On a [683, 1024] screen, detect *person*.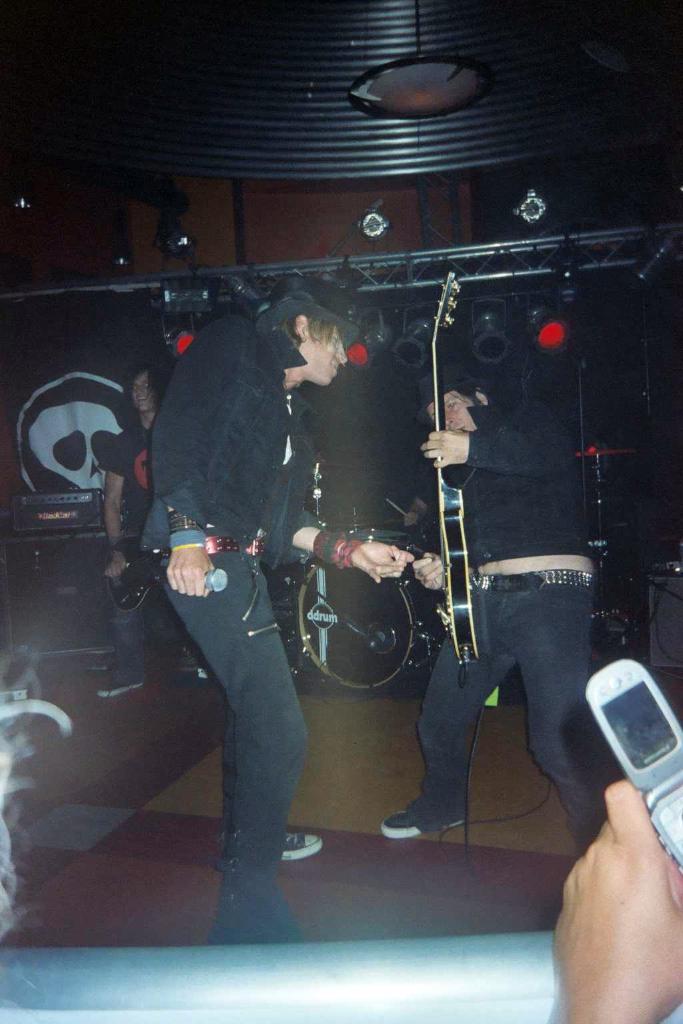
crop(101, 361, 169, 708).
